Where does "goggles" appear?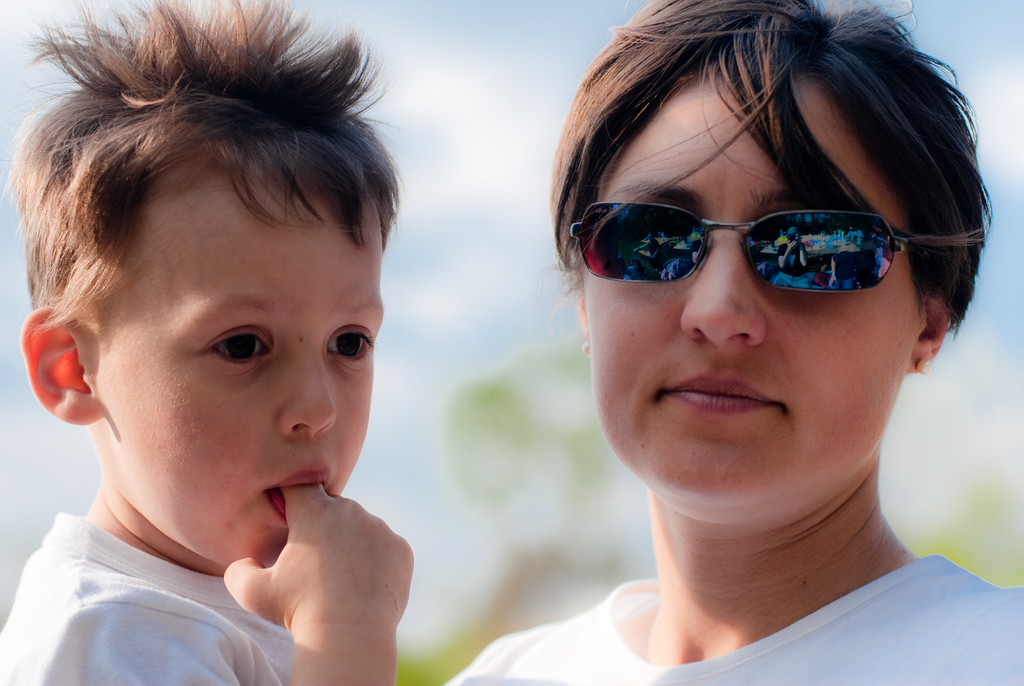
Appears at (left=566, top=202, right=995, bottom=290).
